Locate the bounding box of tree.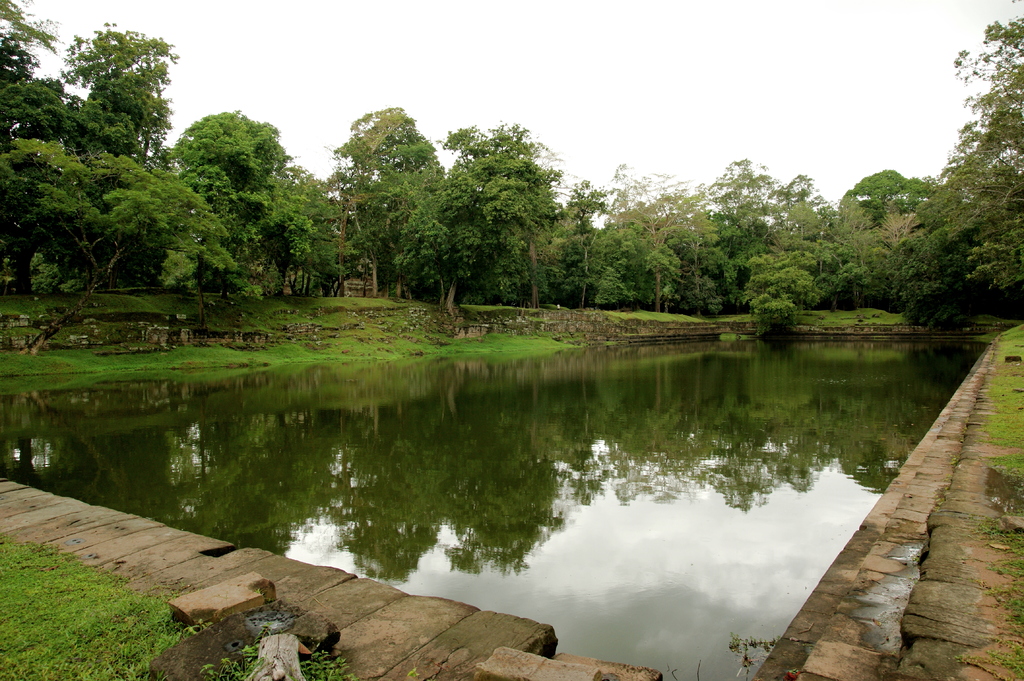
Bounding box: <region>440, 115, 567, 186</region>.
